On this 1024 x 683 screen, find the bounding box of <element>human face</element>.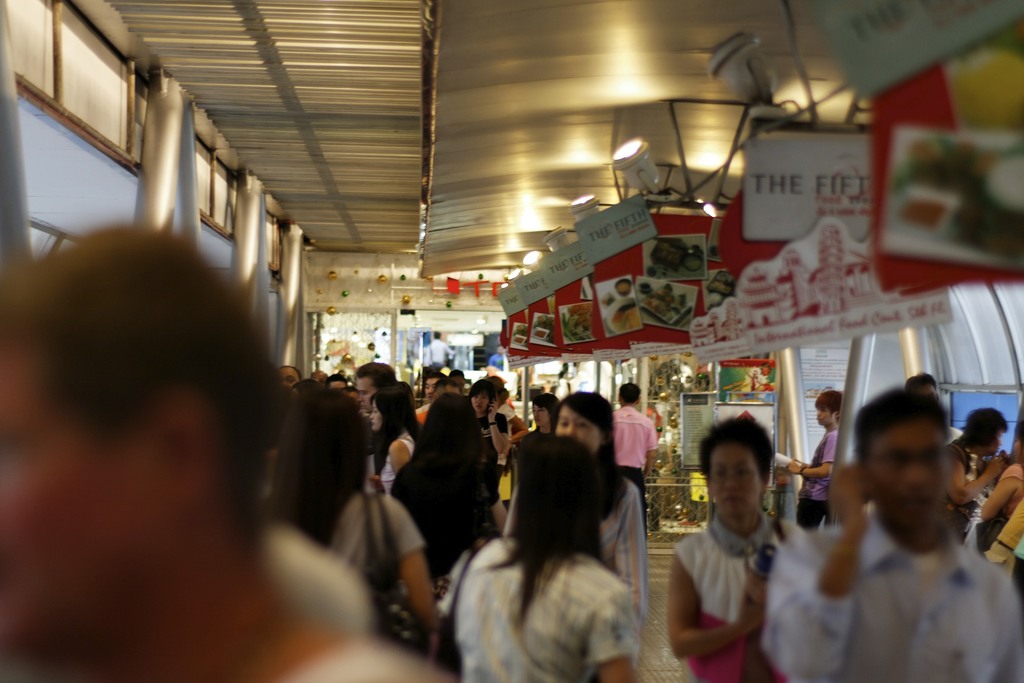
Bounding box: <bbox>556, 404, 600, 449</bbox>.
